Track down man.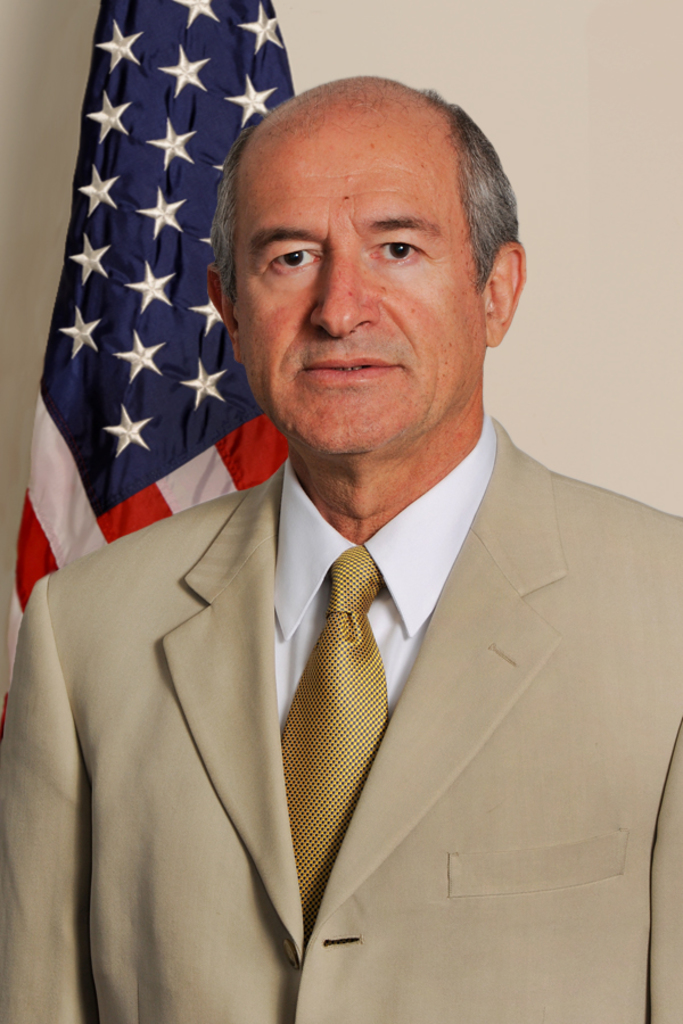
Tracked to x1=0 y1=74 x2=682 y2=1023.
